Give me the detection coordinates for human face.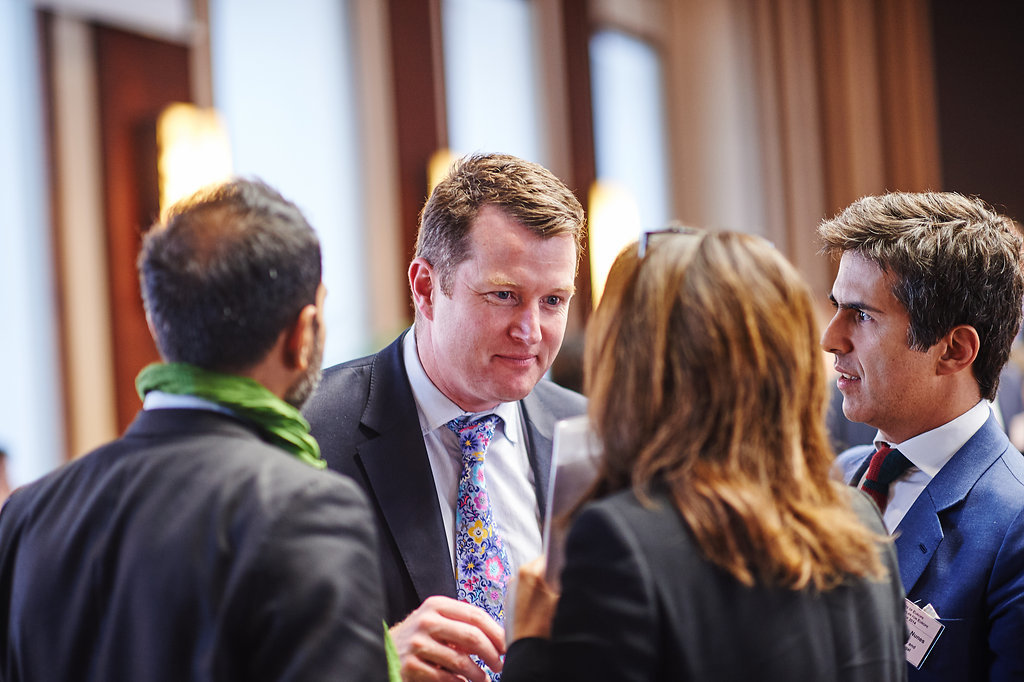
434, 220, 572, 401.
